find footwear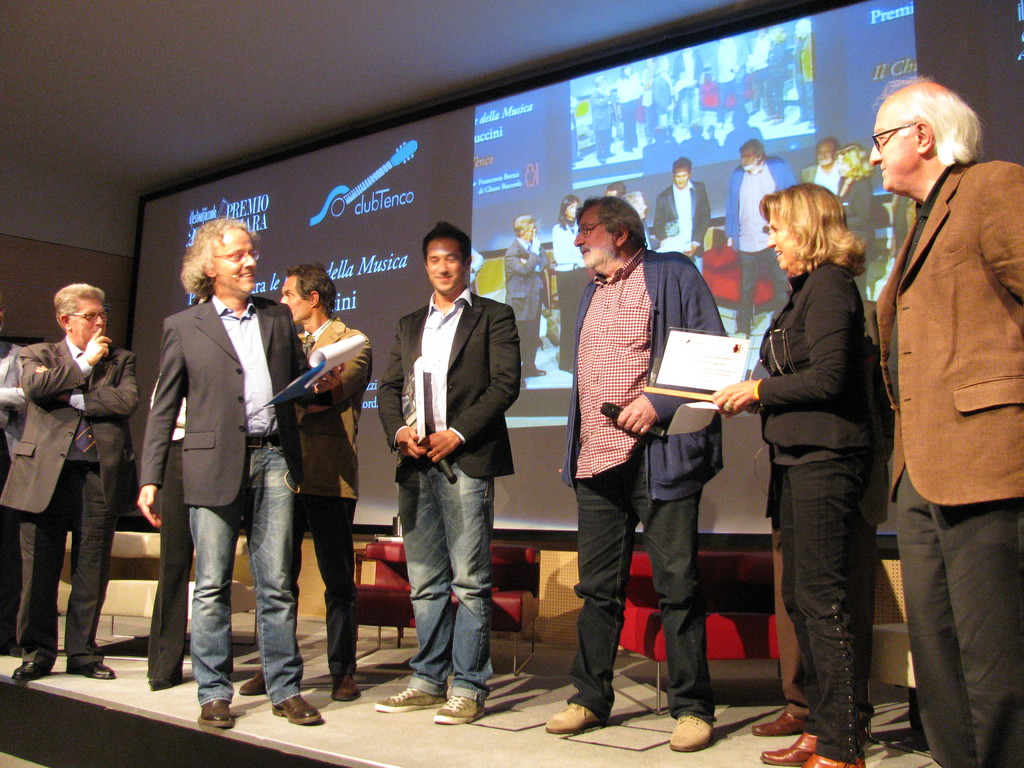
detection(68, 661, 115, 678)
